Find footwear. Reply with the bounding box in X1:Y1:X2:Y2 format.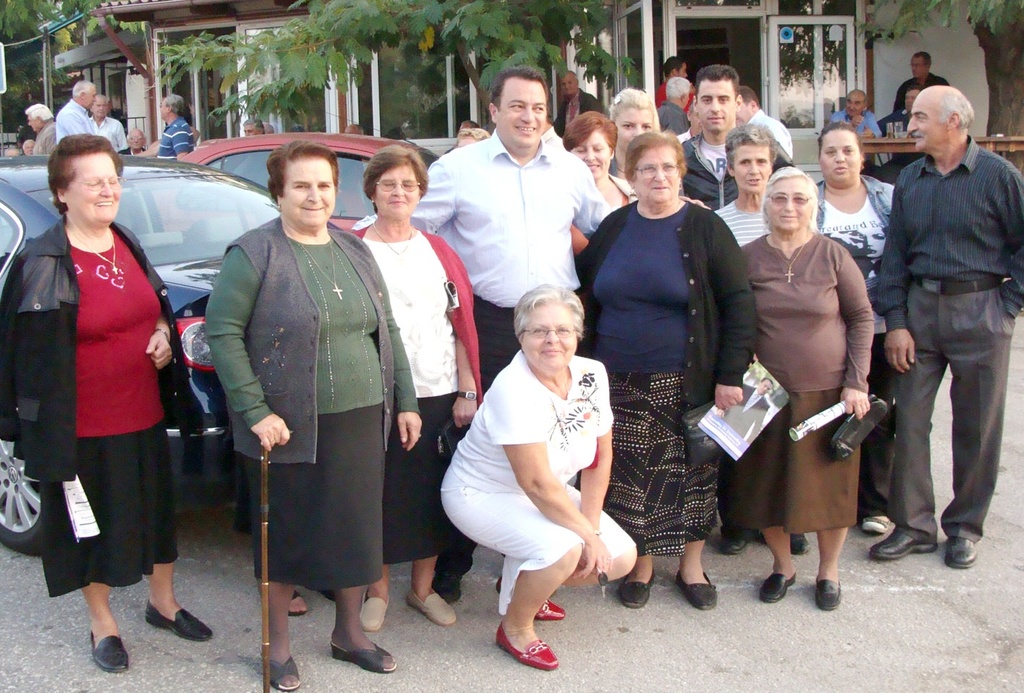
861:510:890:537.
